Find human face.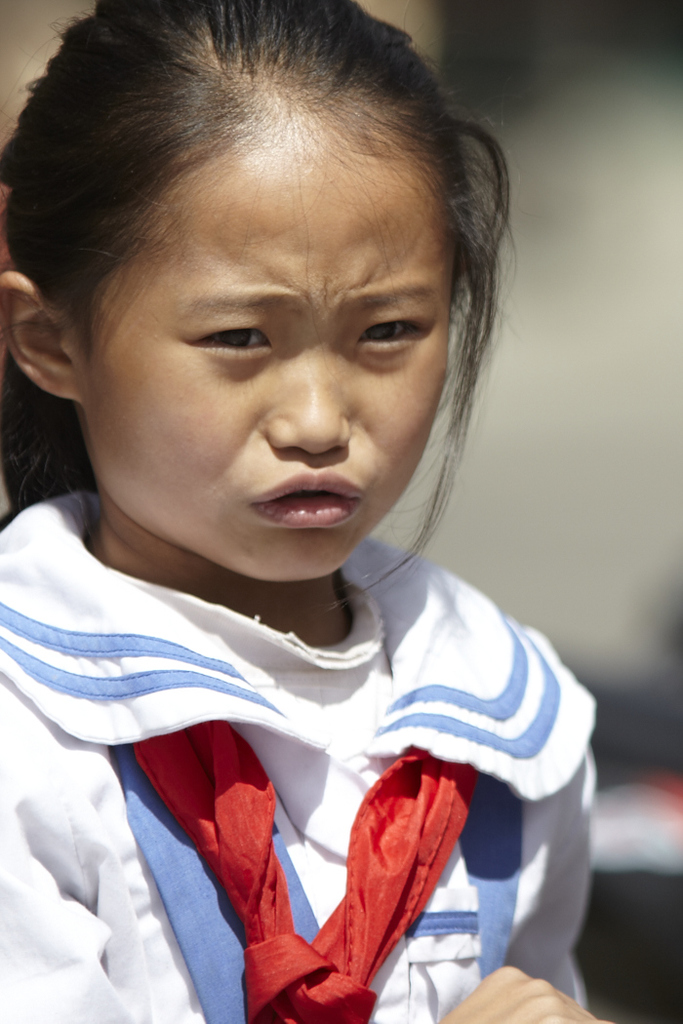
bbox(72, 94, 465, 578).
